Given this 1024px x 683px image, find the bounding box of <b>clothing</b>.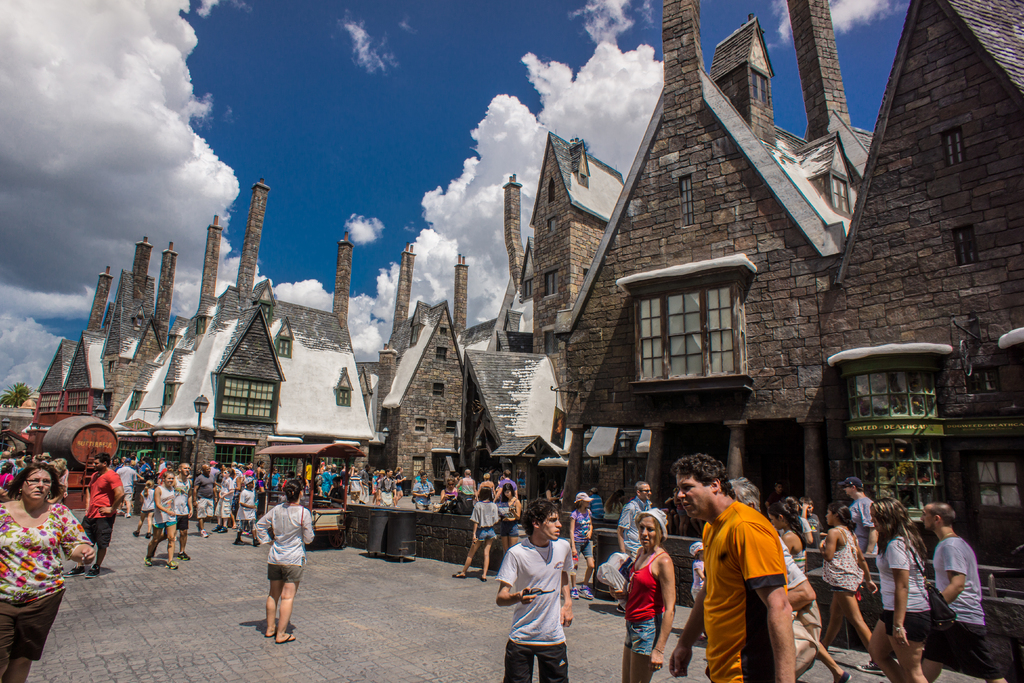
region(489, 473, 500, 488).
